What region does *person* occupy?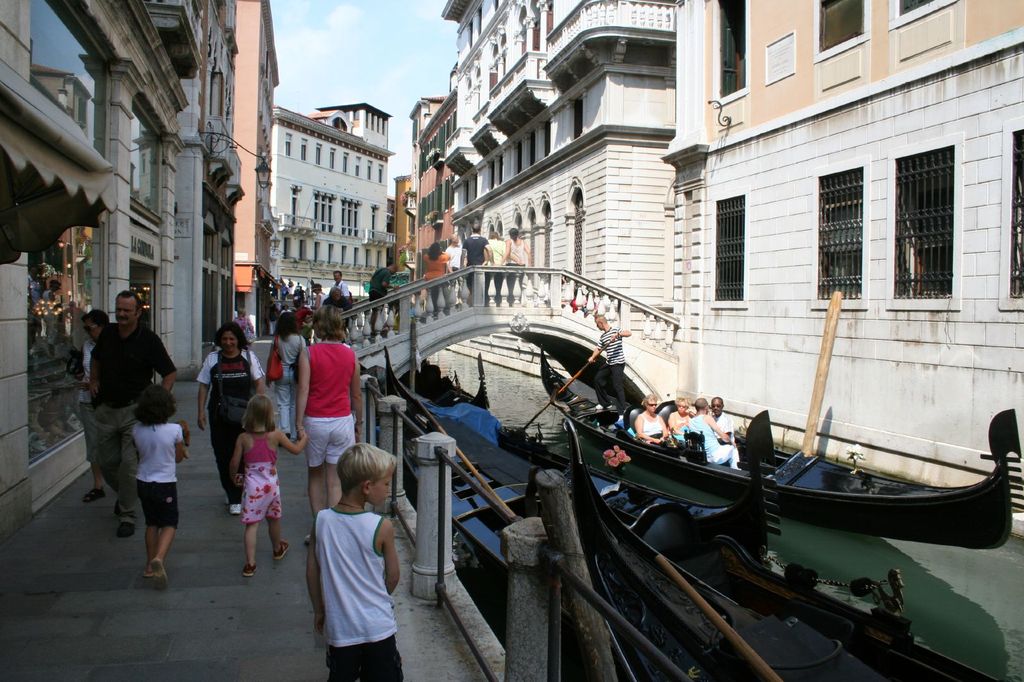
region(684, 397, 742, 477).
